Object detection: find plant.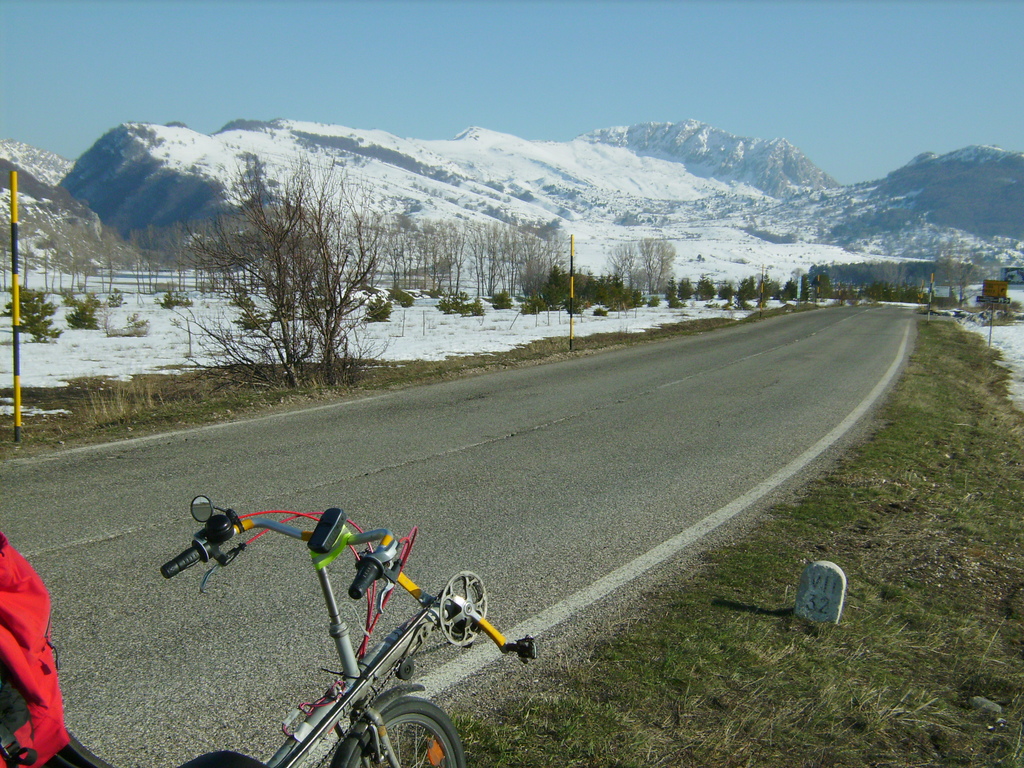
locate(668, 297, 684, 310).
